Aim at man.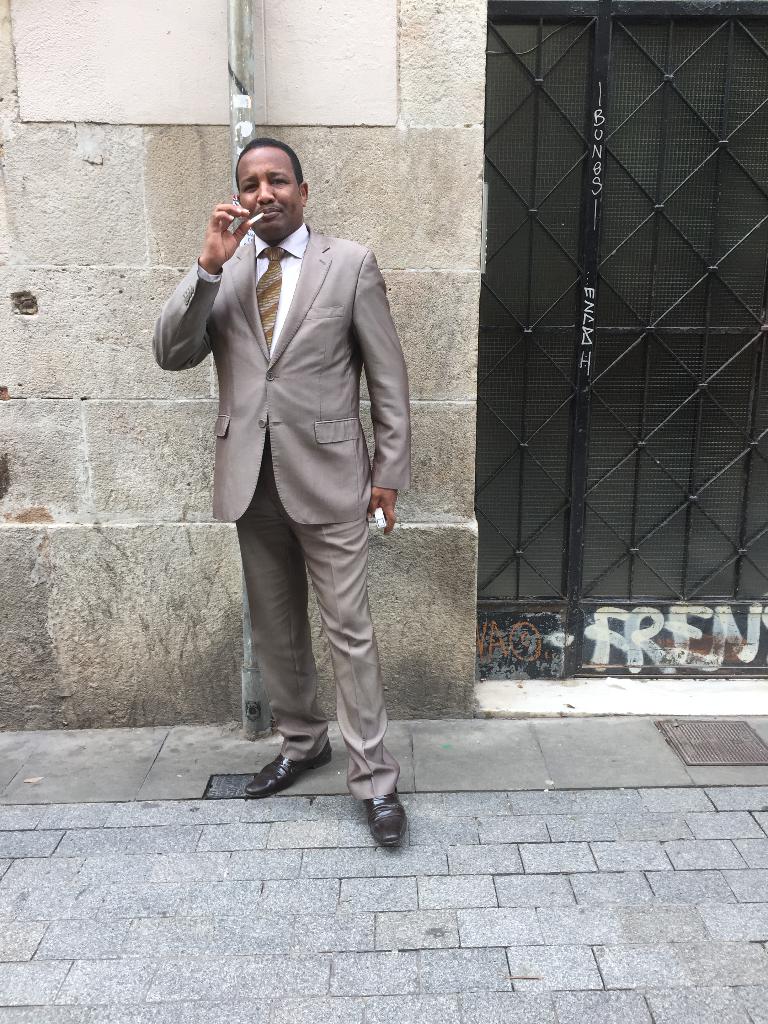
Aimed at <box>171,128,413,847</box>.
